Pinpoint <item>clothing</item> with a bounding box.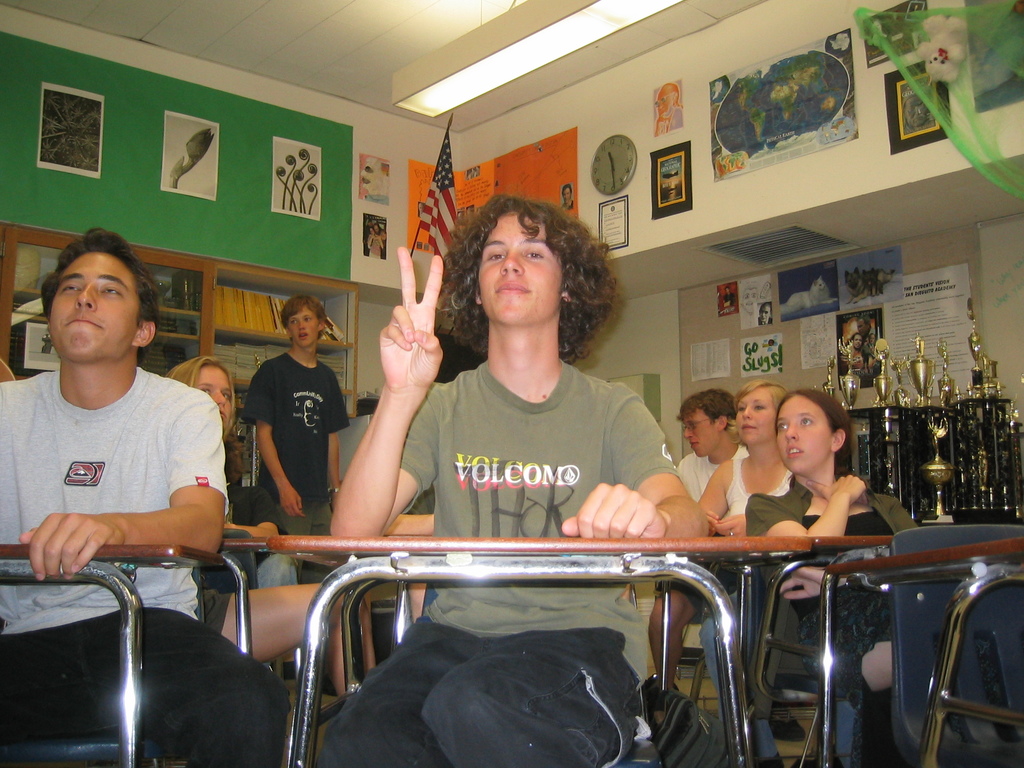
(665,450,749,497).
